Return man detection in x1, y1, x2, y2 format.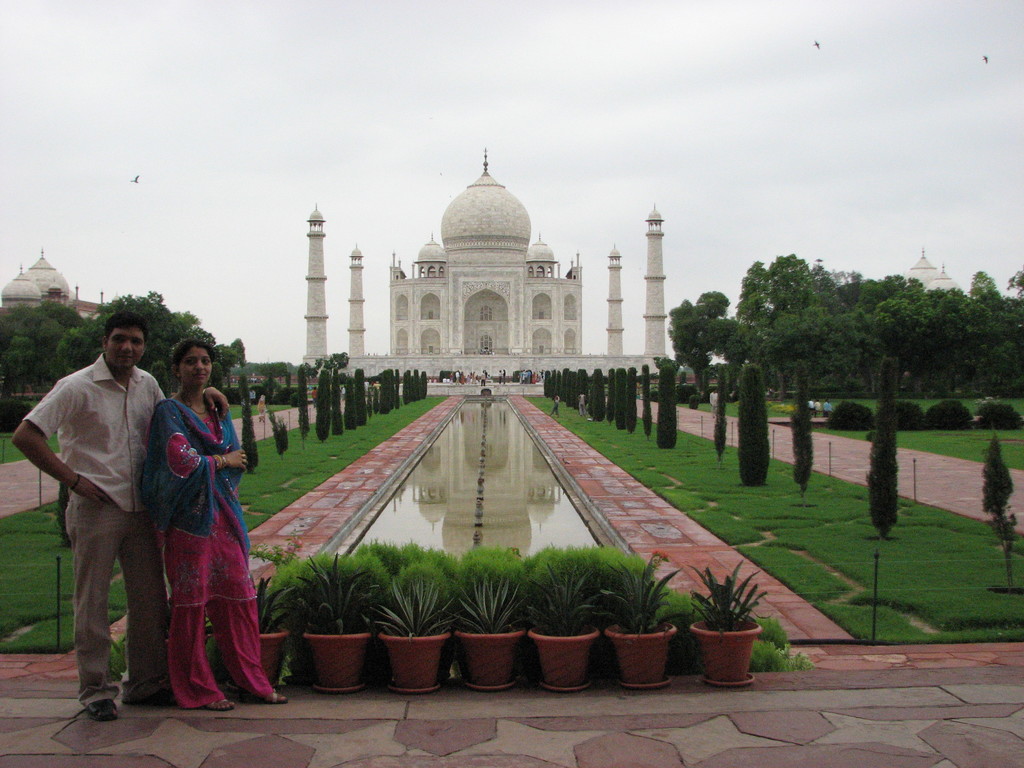
22, 284, 160, 730.
